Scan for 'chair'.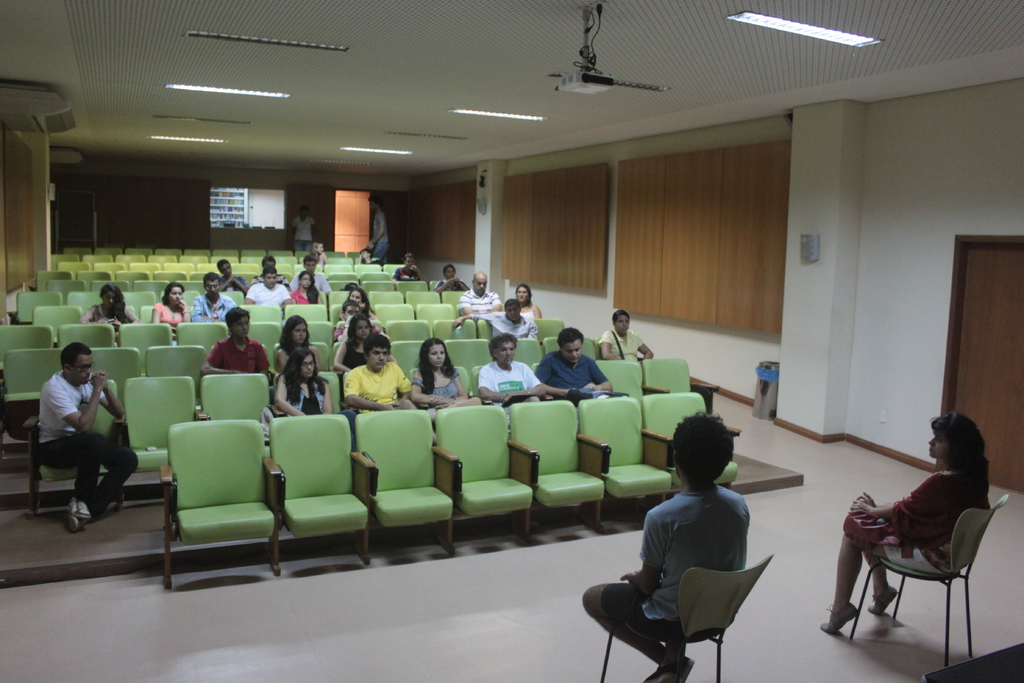
Scan result: <bbox>593, 546, 775, 681</bbox>.
